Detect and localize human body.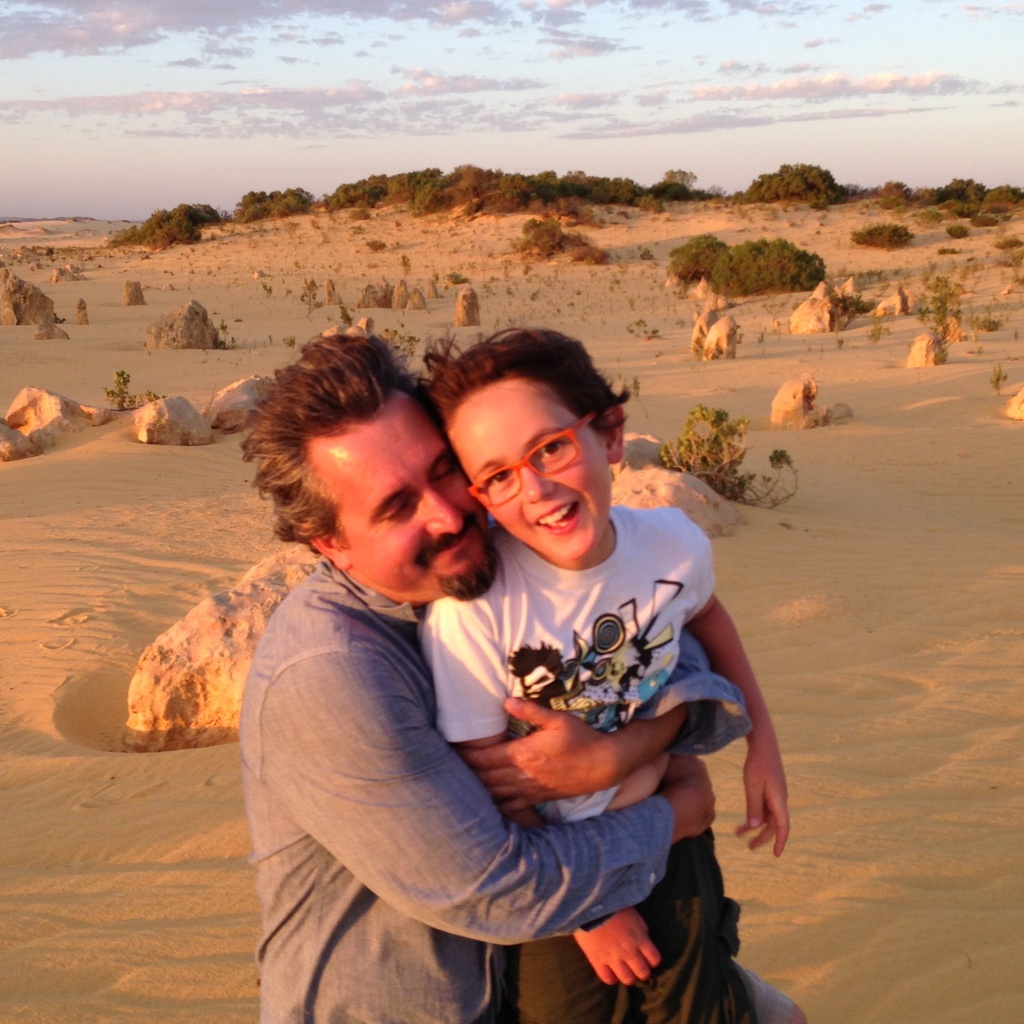
Localized at bbox=[248, 554, 822, 1023].
